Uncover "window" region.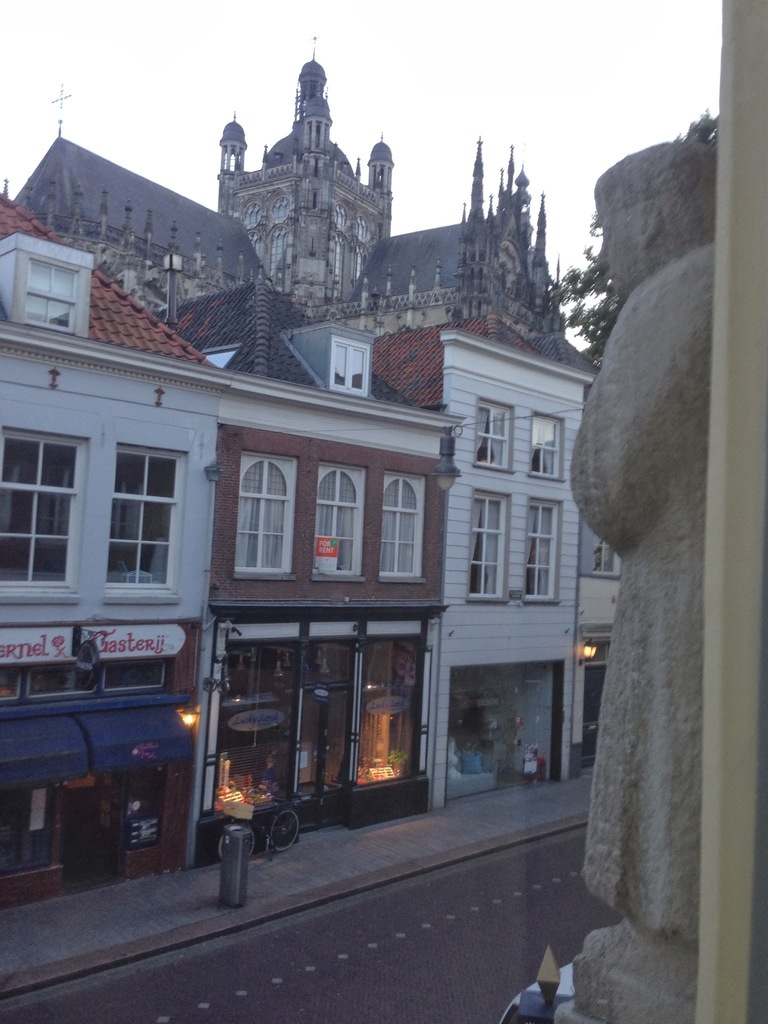
Uncovered: x1=228 y1=451 x2=296 y2=579.
